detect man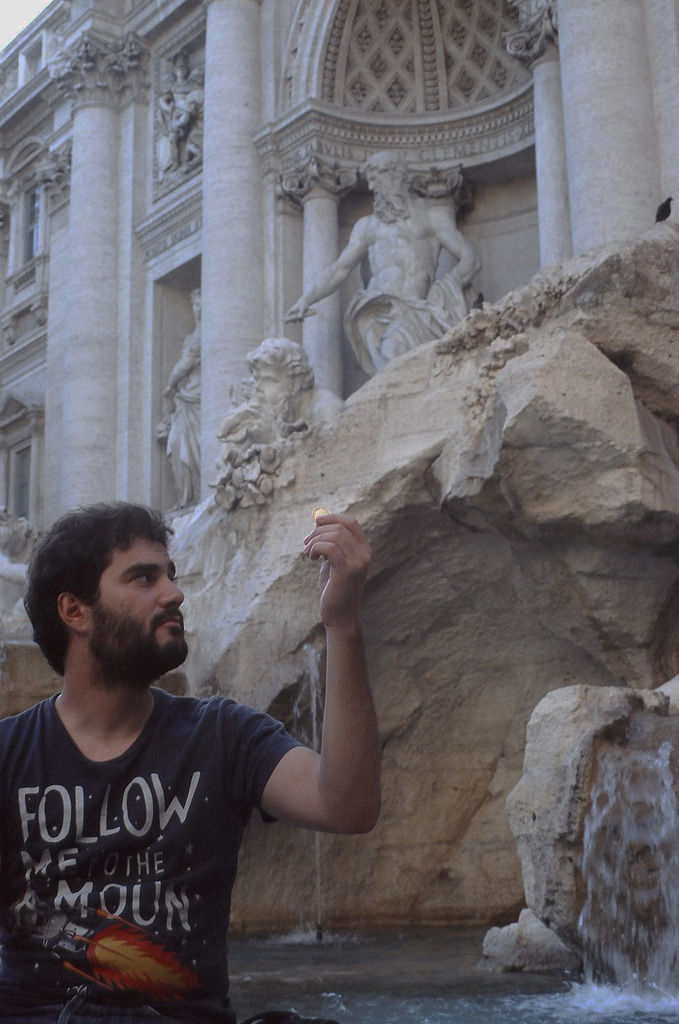
[left=282, top=147, right=482, bottom=375]
